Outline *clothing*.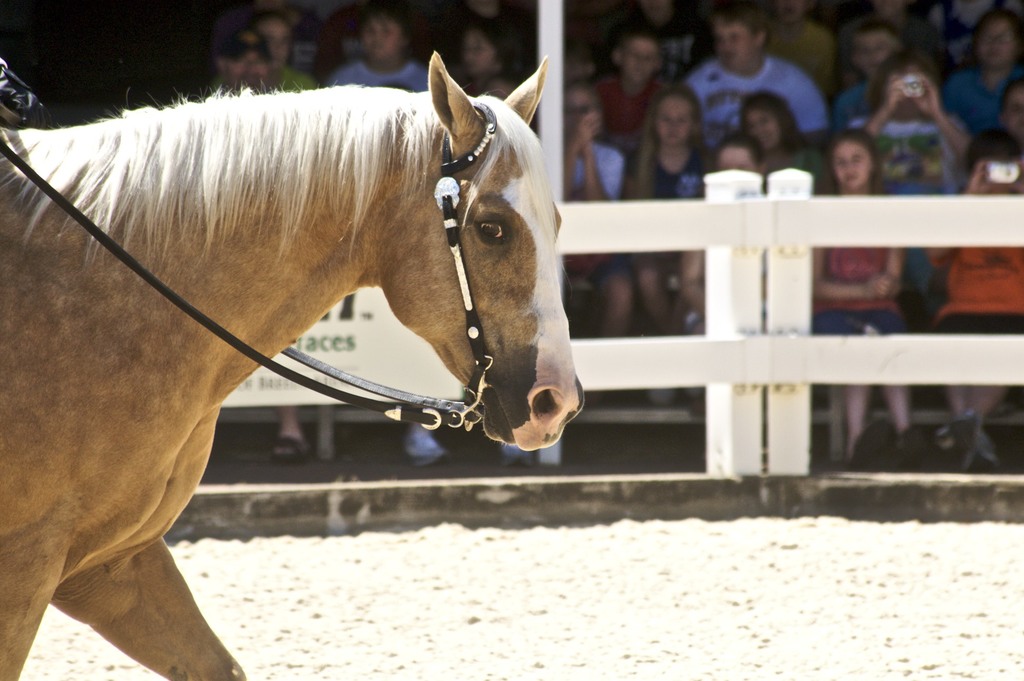
Outline: crop(325, 58, 430, 89).
